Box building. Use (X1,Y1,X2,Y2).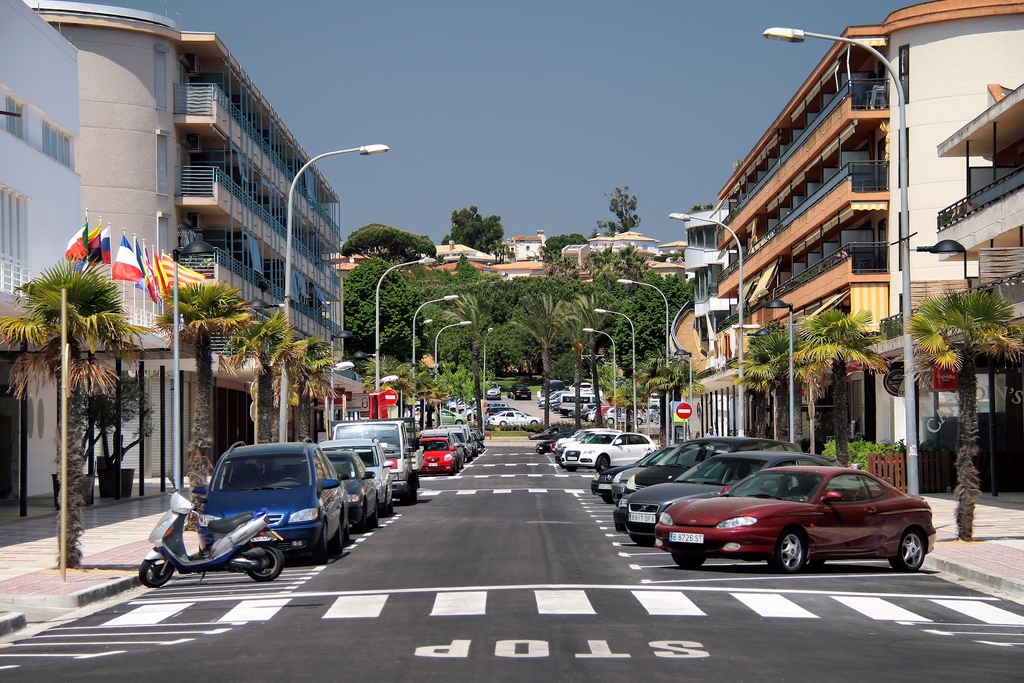
(0,0,75,498).
